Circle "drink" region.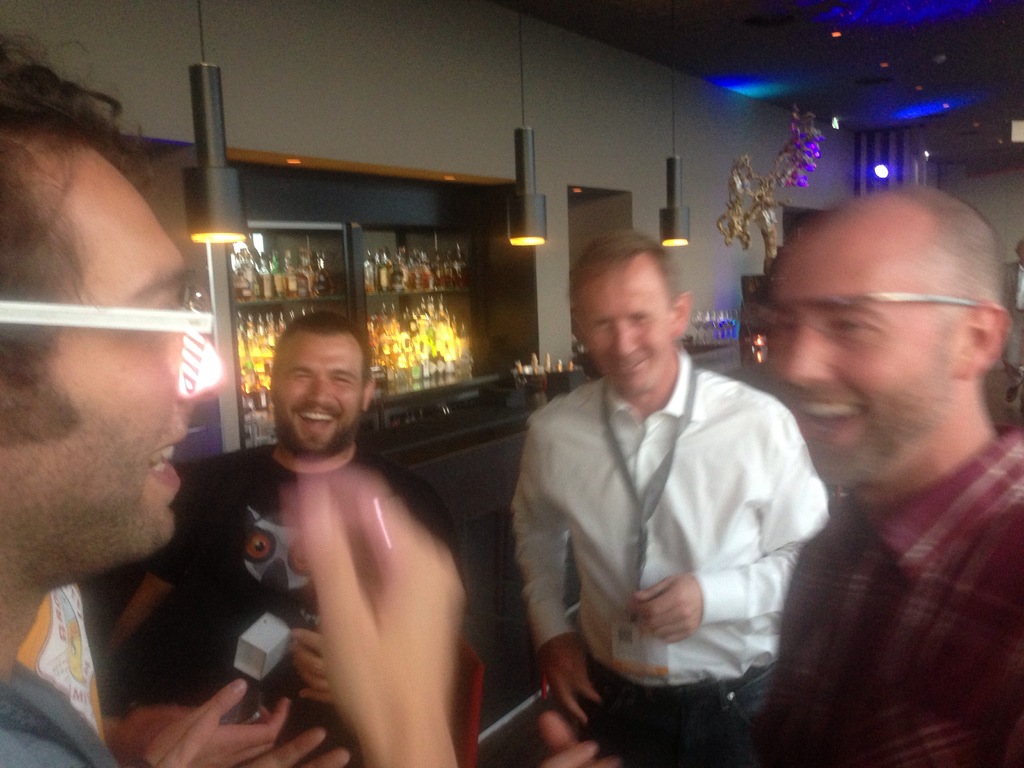
Region: [left=269, top=250, right=285, bottom=294].
